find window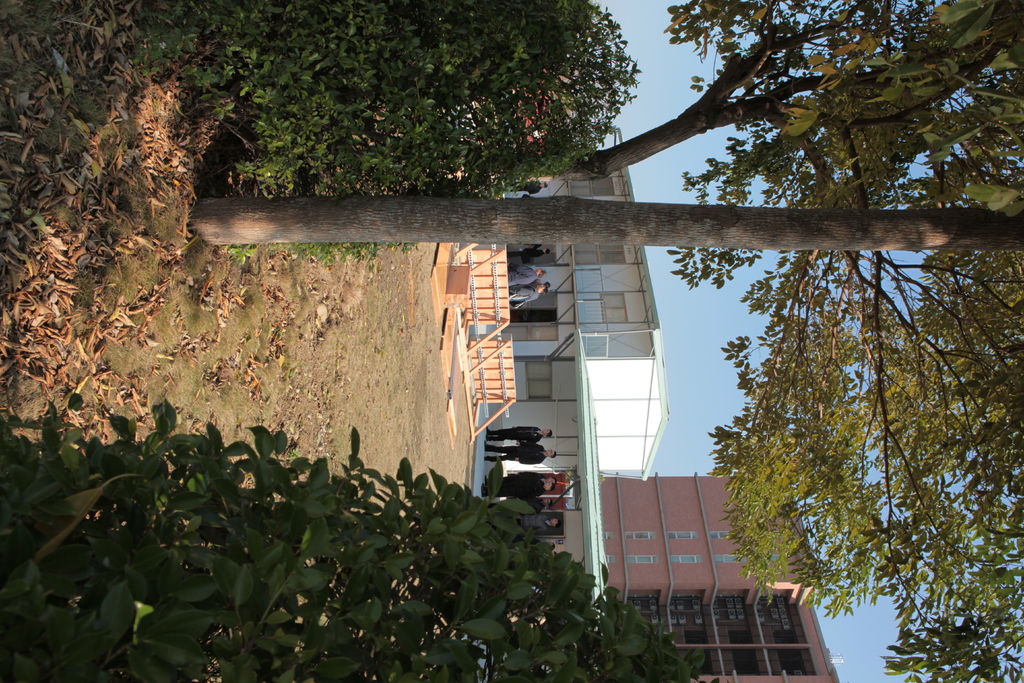
Rect(670, 555, 700, 566)
